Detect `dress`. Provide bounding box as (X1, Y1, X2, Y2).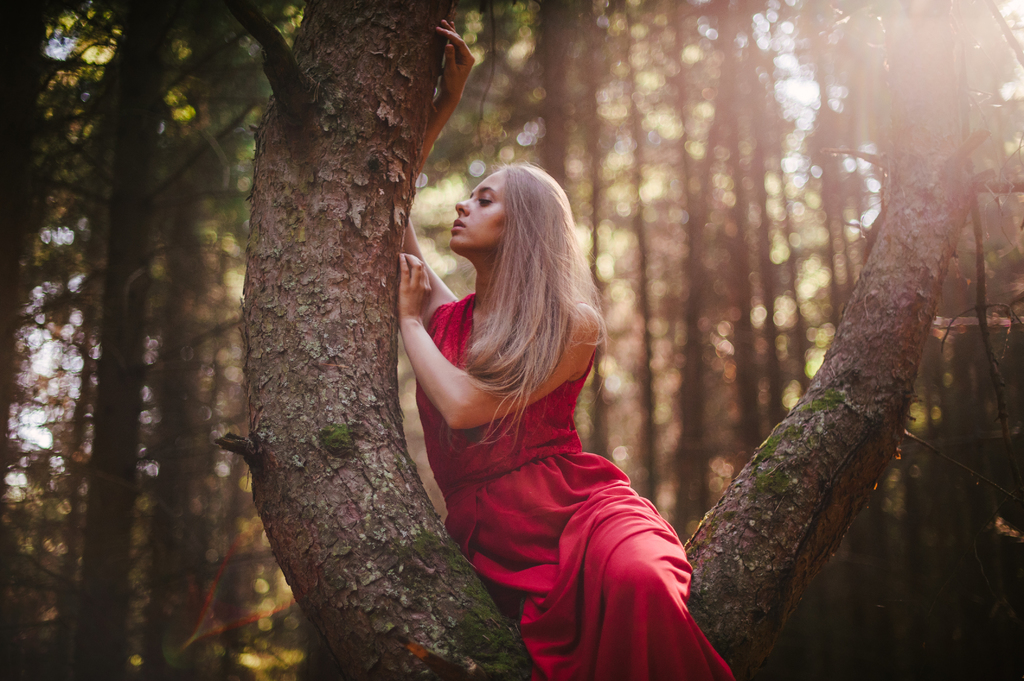
(412, 292, 737, 680).
